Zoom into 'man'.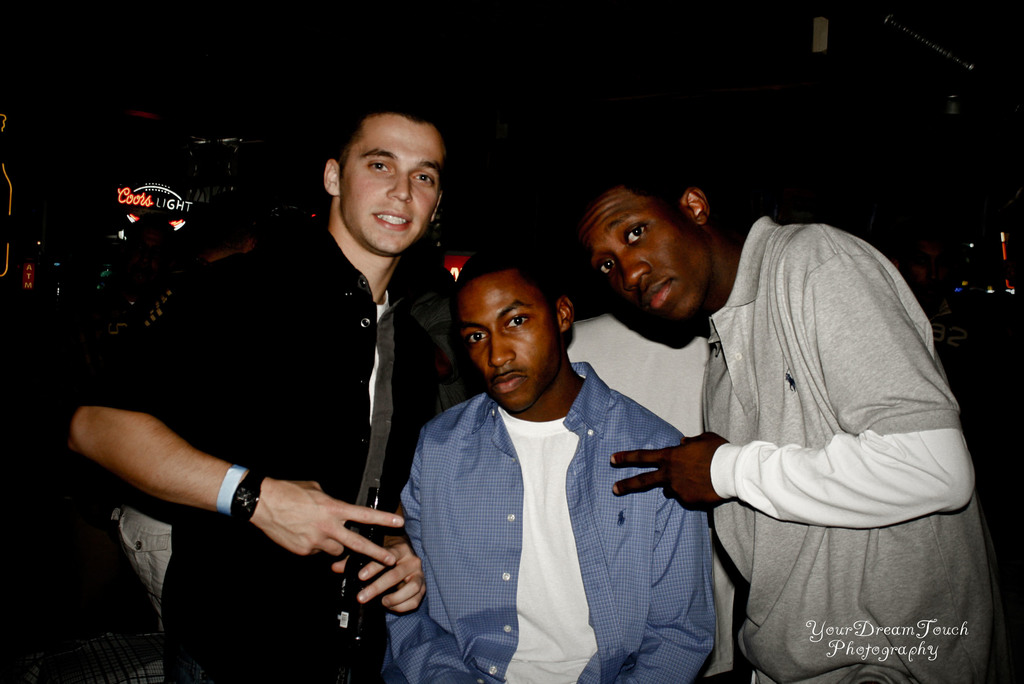
Zoom target: (61, 97, 464, 683).
